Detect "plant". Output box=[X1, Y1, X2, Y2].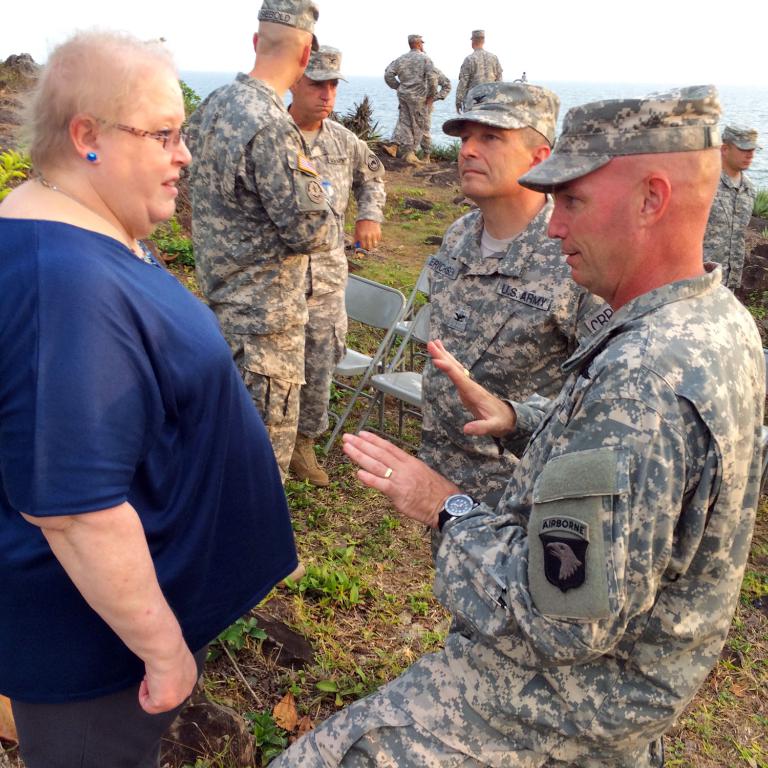
box=[403, 582, 434, 618].
